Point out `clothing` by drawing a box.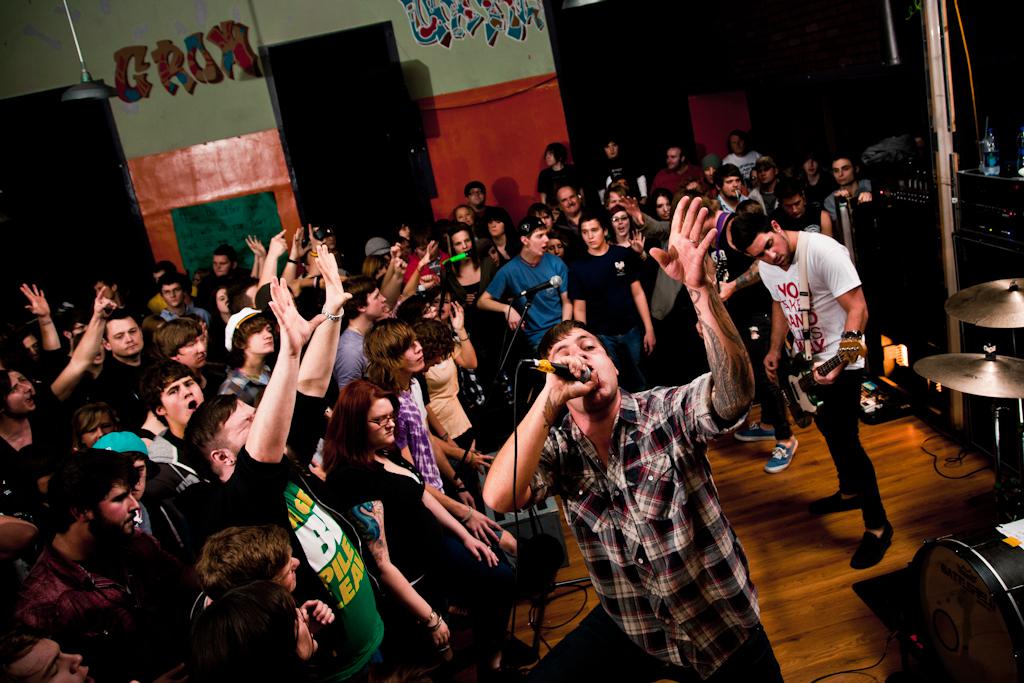
bbox=[569, 240, 646, 388].
